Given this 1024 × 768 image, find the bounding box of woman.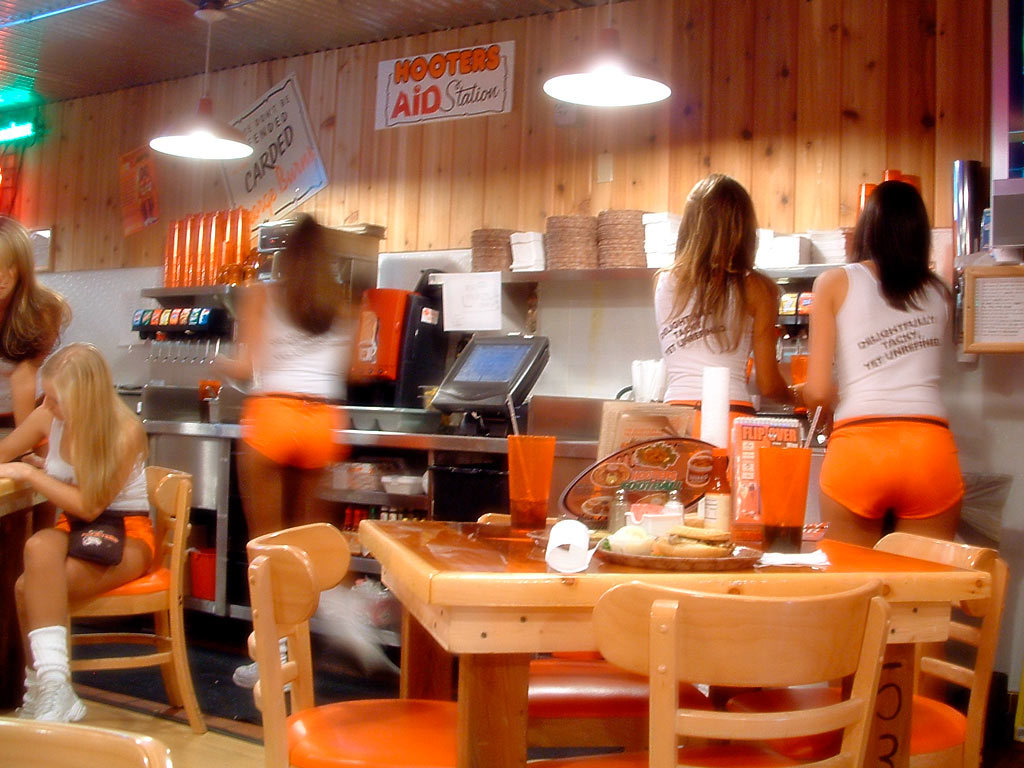
<box>646,170,799,403</box>.
